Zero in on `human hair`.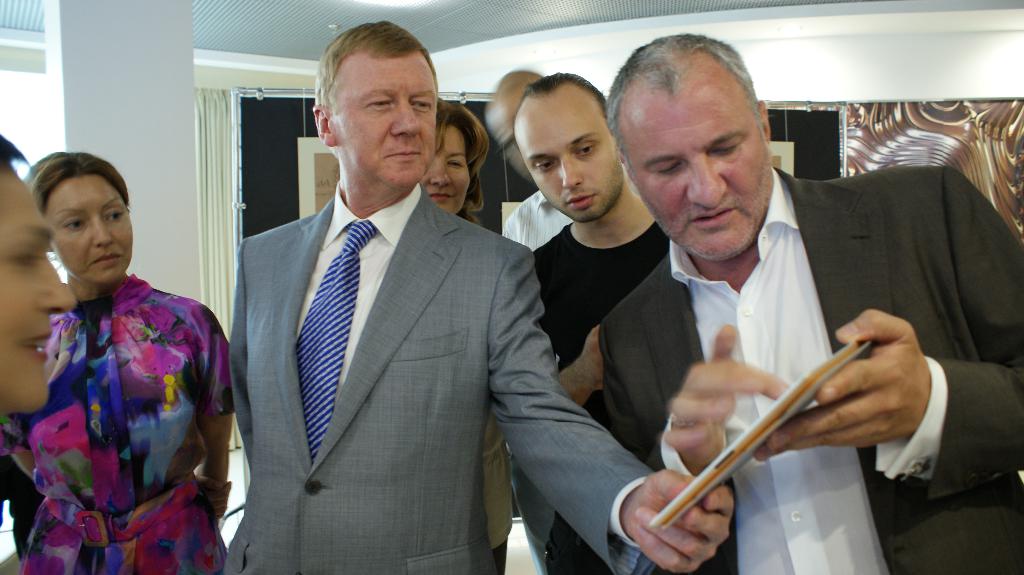
Zeroed in: 618, 34, 760, 190.
